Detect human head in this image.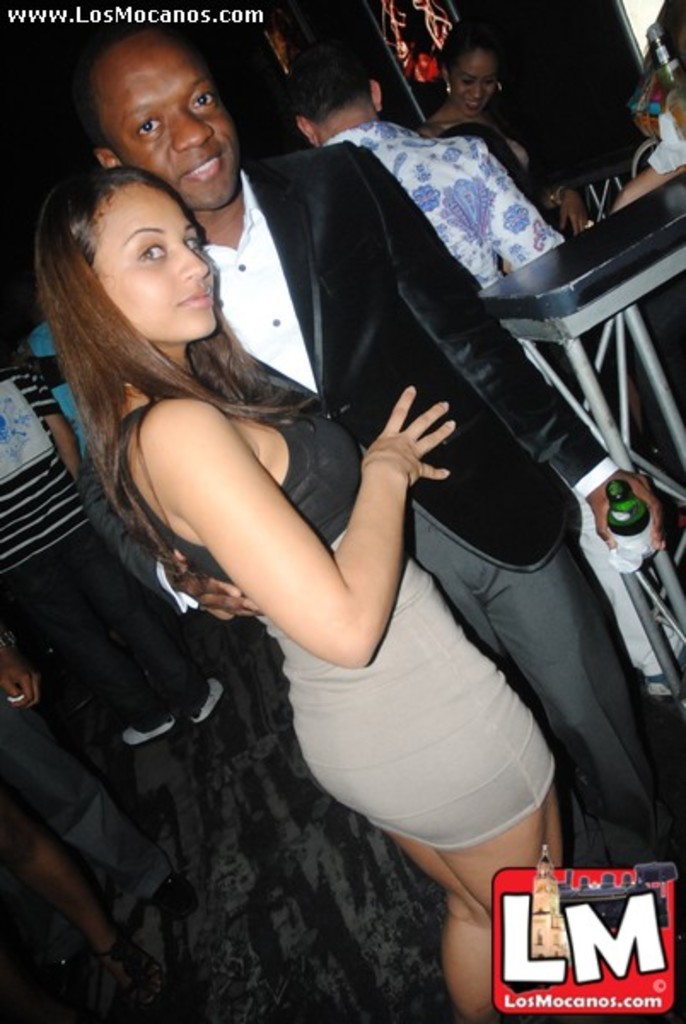
Detection: <region>290, 44, 381, 142</region>.
